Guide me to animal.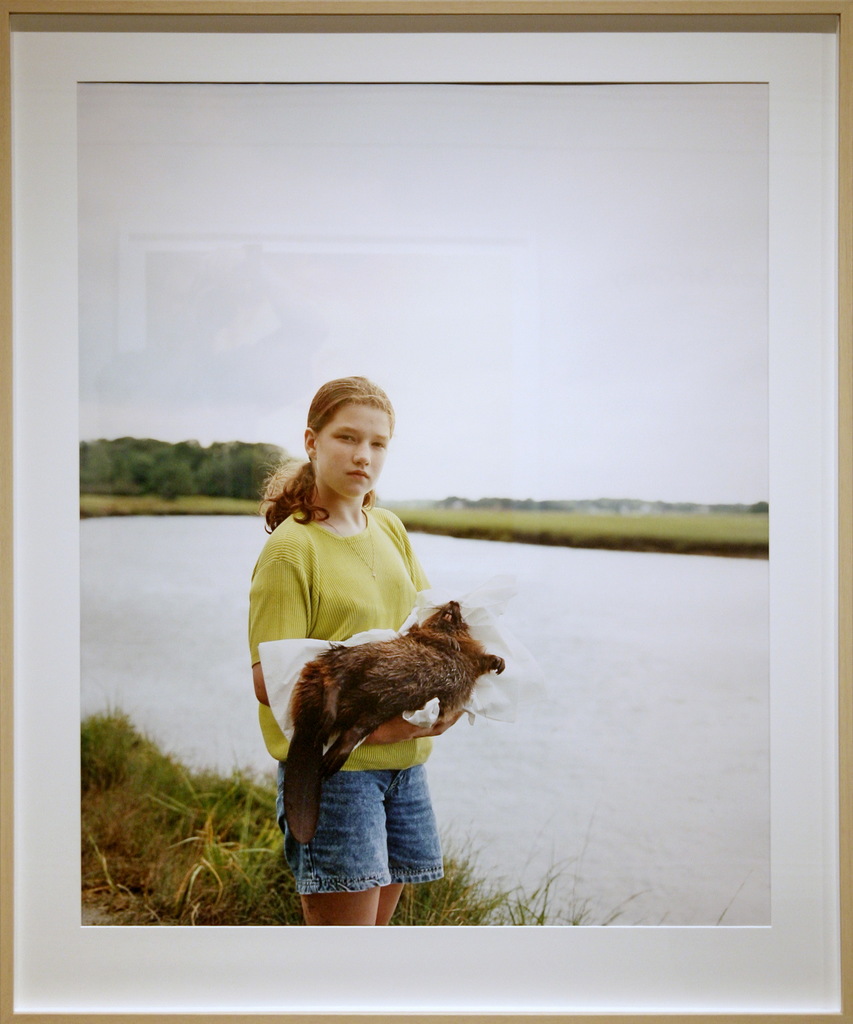
Guidance: [left=285, top=598, right=503, bottom=850].
